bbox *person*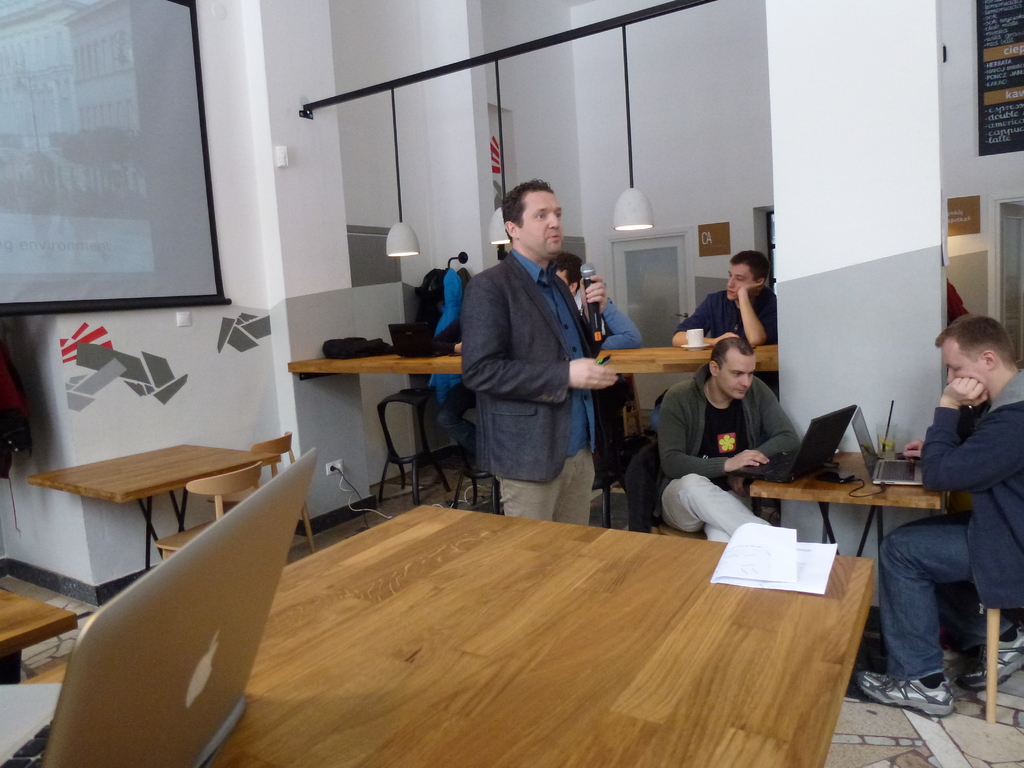
detection(555, 252, 636, 383)
